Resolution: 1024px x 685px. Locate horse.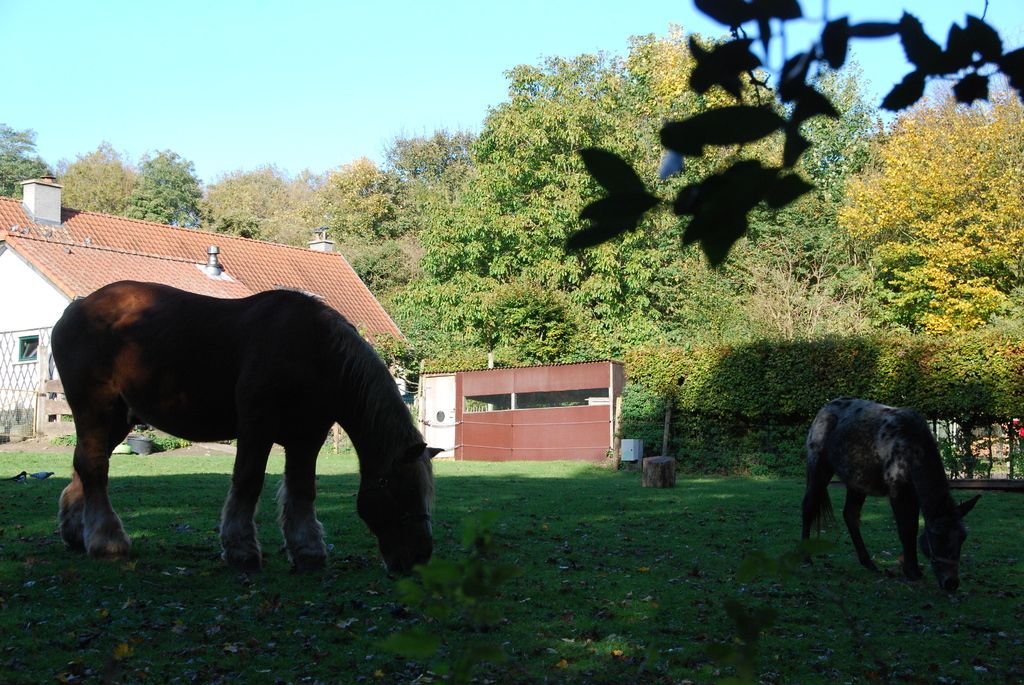
x1=794, y1=403, x2=977, y2=609.
